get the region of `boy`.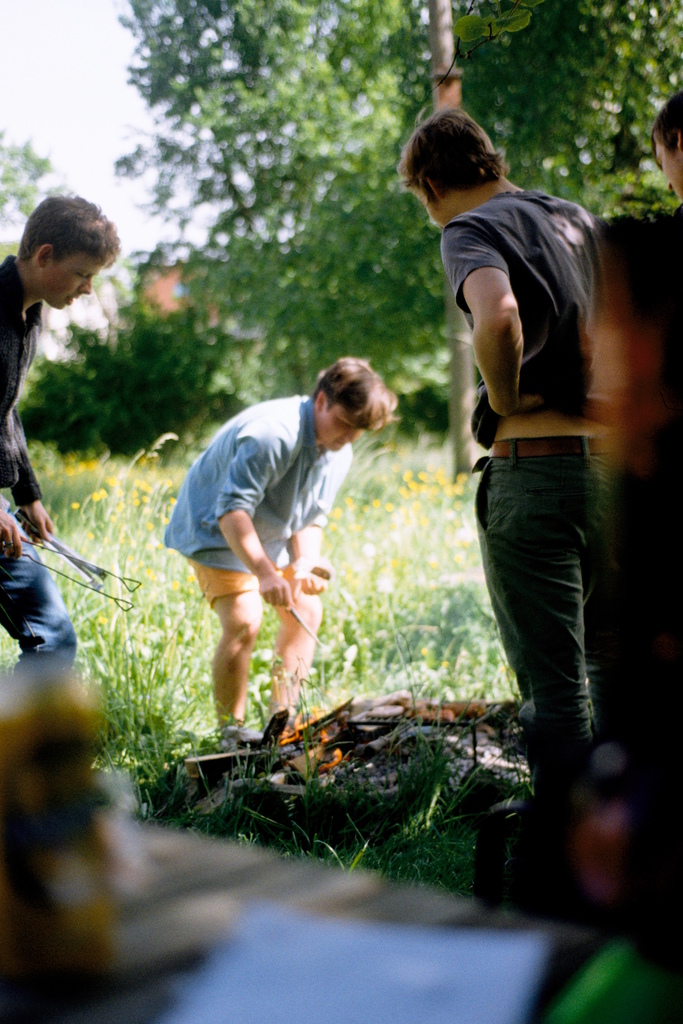
{"x1": 345, "y1": 87, "x2": 649, "y2": 879}.
